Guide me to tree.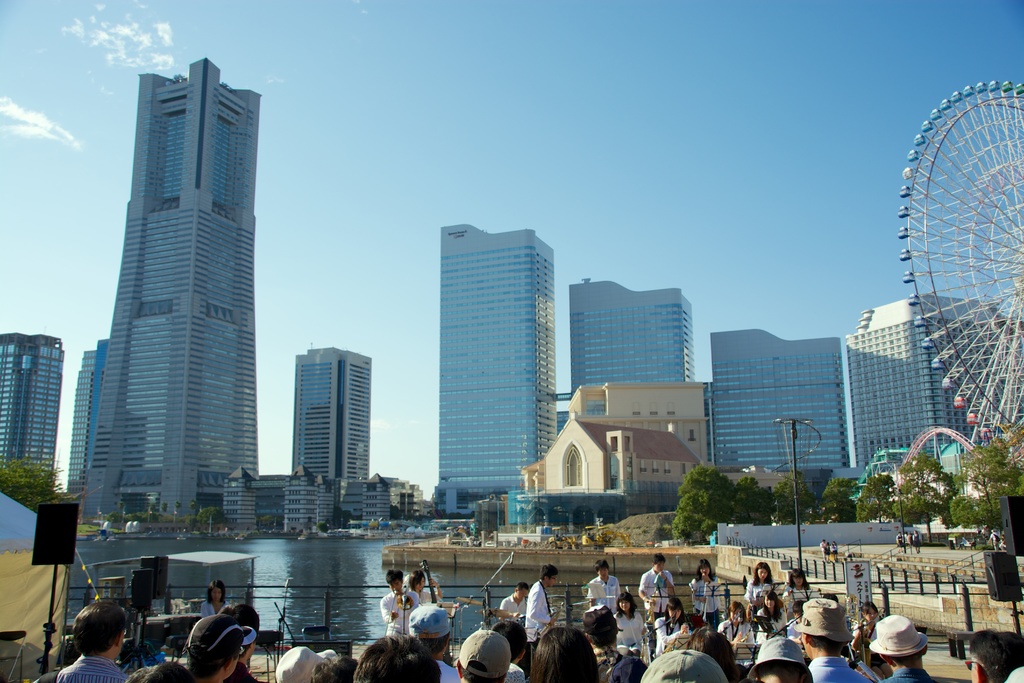
Guidance: locate(965, 441, 1022, 547).
